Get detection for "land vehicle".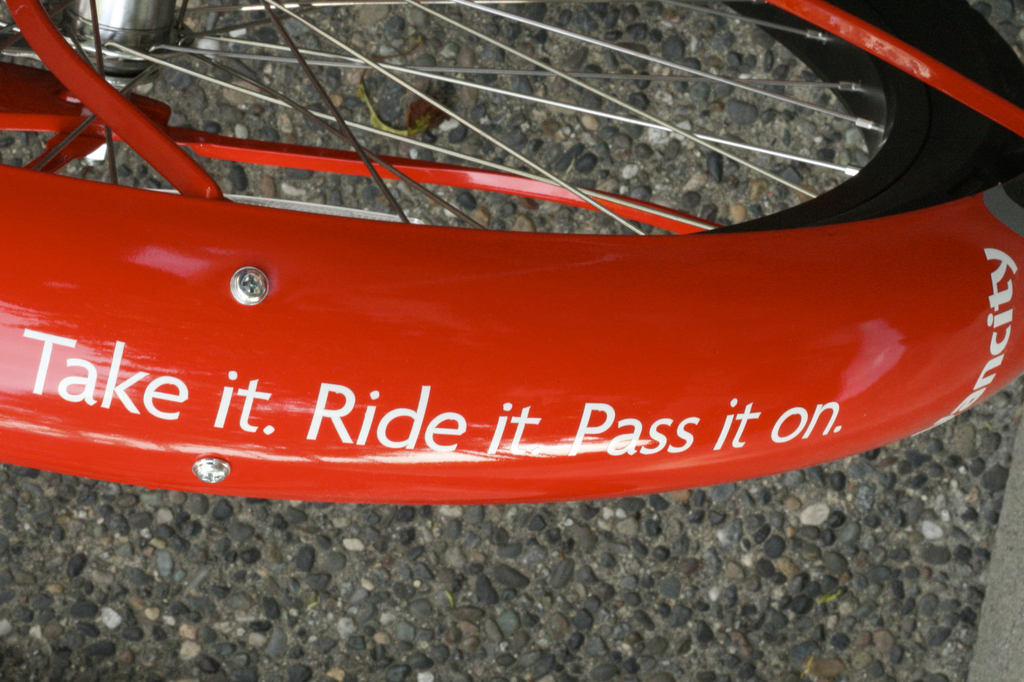
Detection: <region>2, 0, 1023, 504</region>.
